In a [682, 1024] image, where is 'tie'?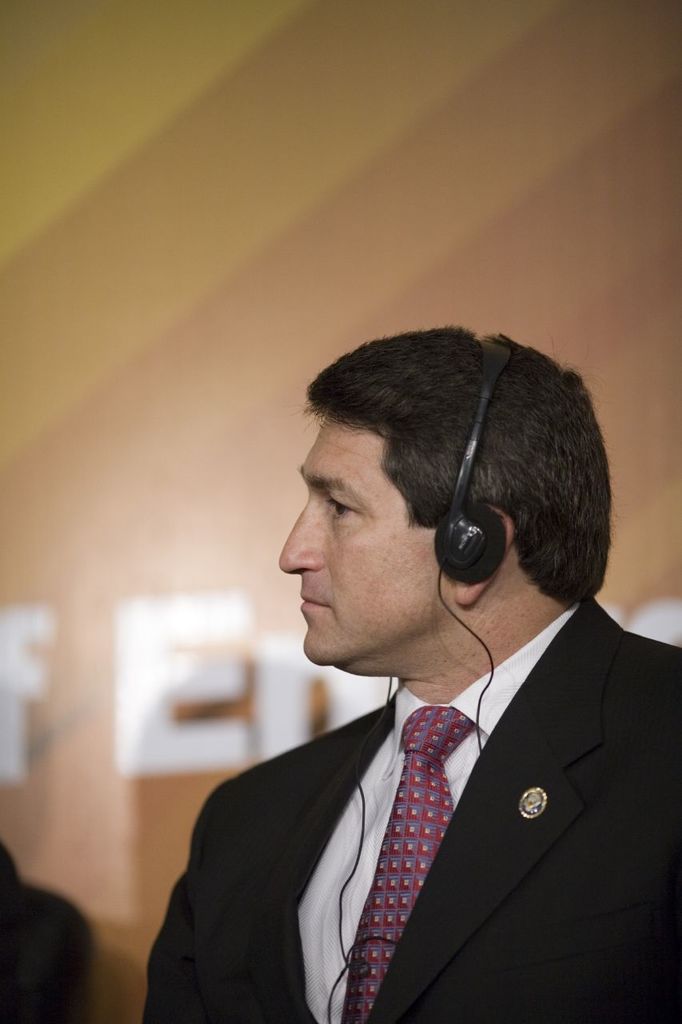
Rect(338, 727, 486, 1007).
